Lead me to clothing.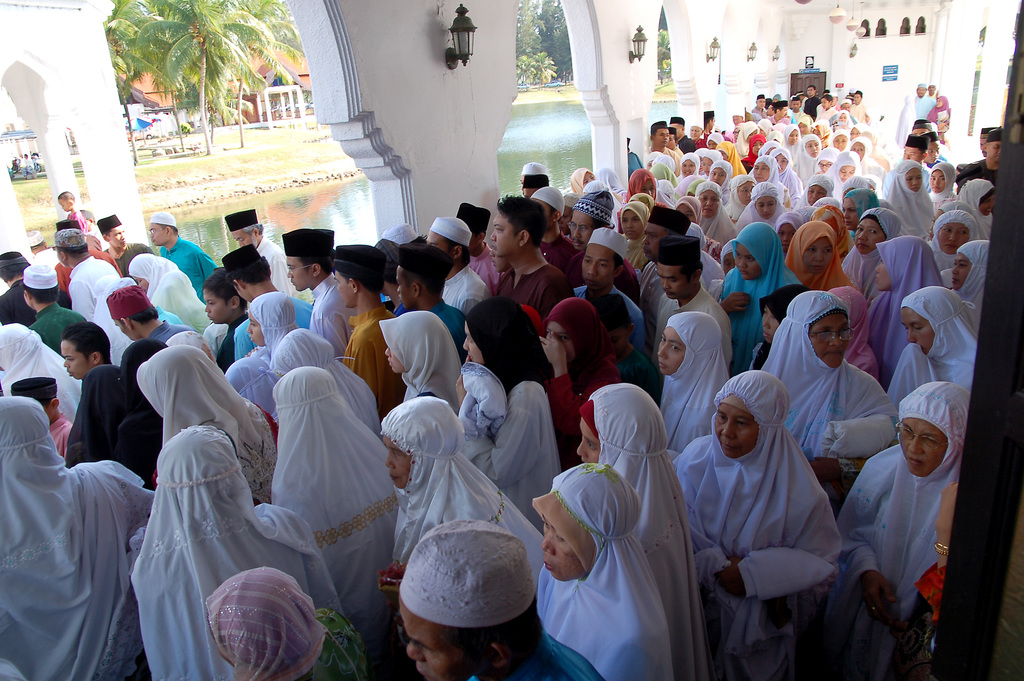
Lead to x1=645, y1=250, x2=680, y2=319.
